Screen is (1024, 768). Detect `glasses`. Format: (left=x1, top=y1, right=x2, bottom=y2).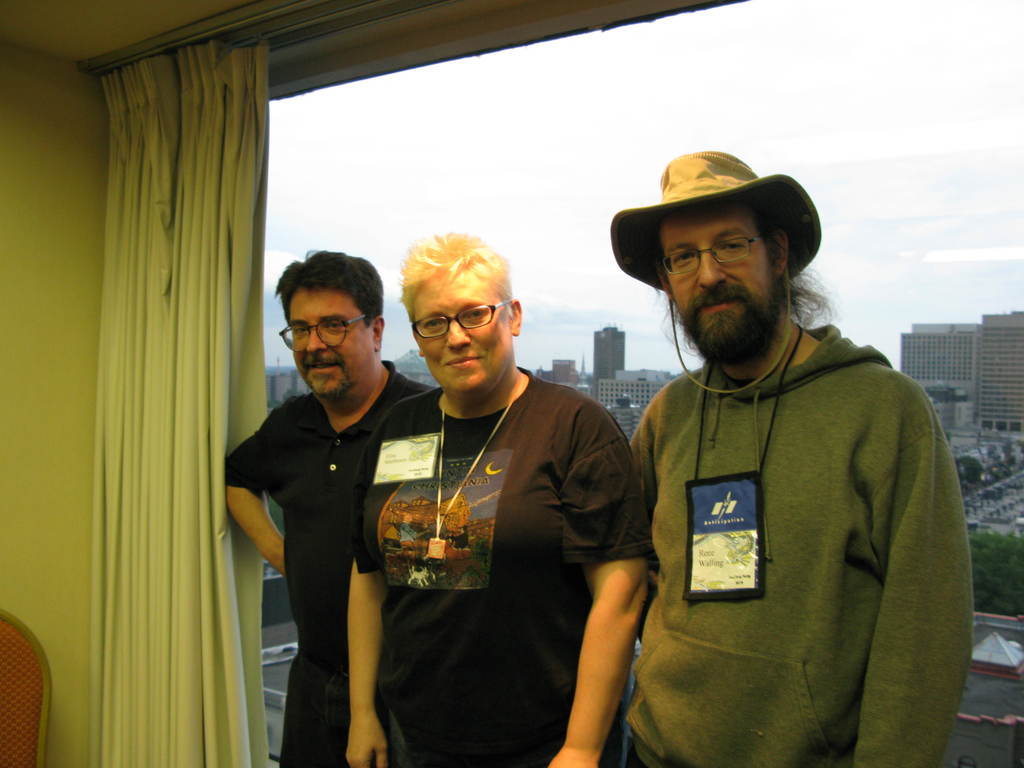
(left=658, top=229, right=766, bottom=276).
